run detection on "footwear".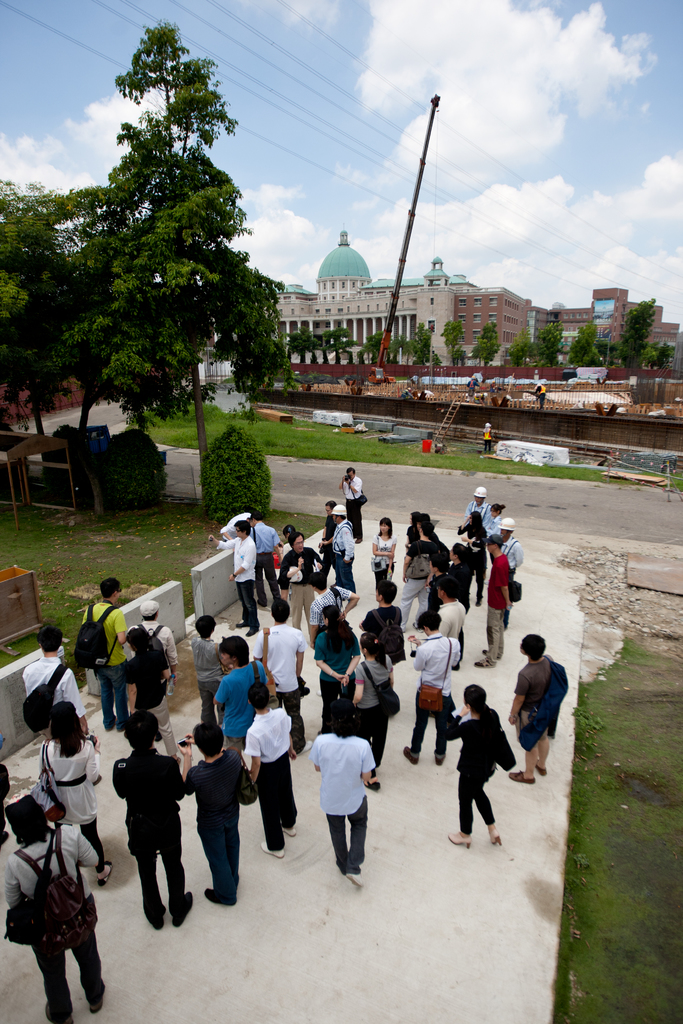
Result: 205/888/240/906.
